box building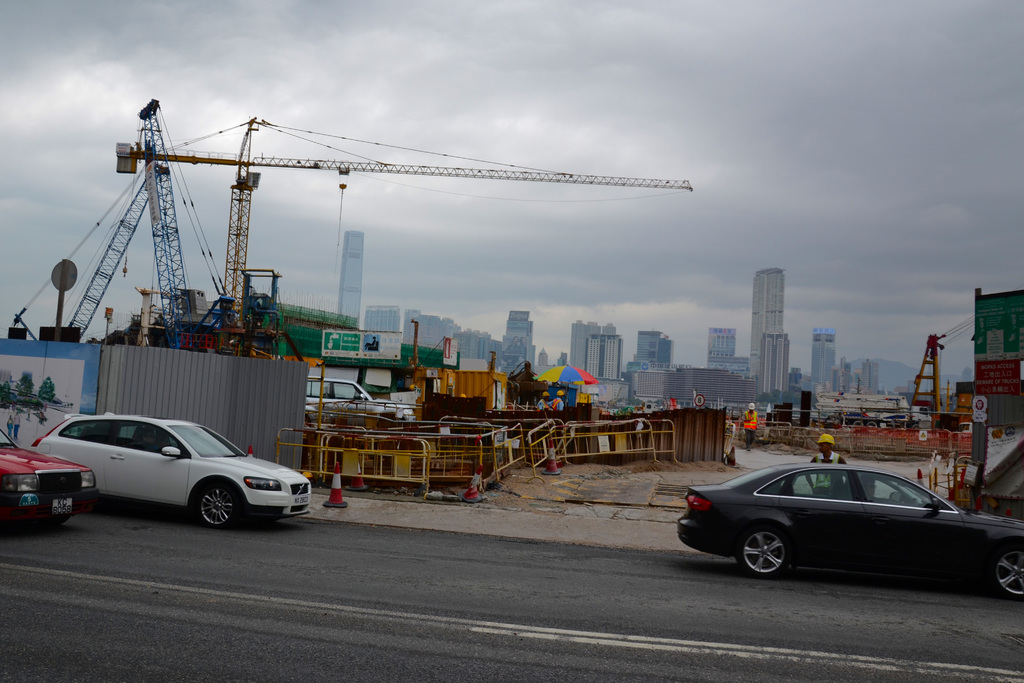
detection(337, 229, 367, 327)
